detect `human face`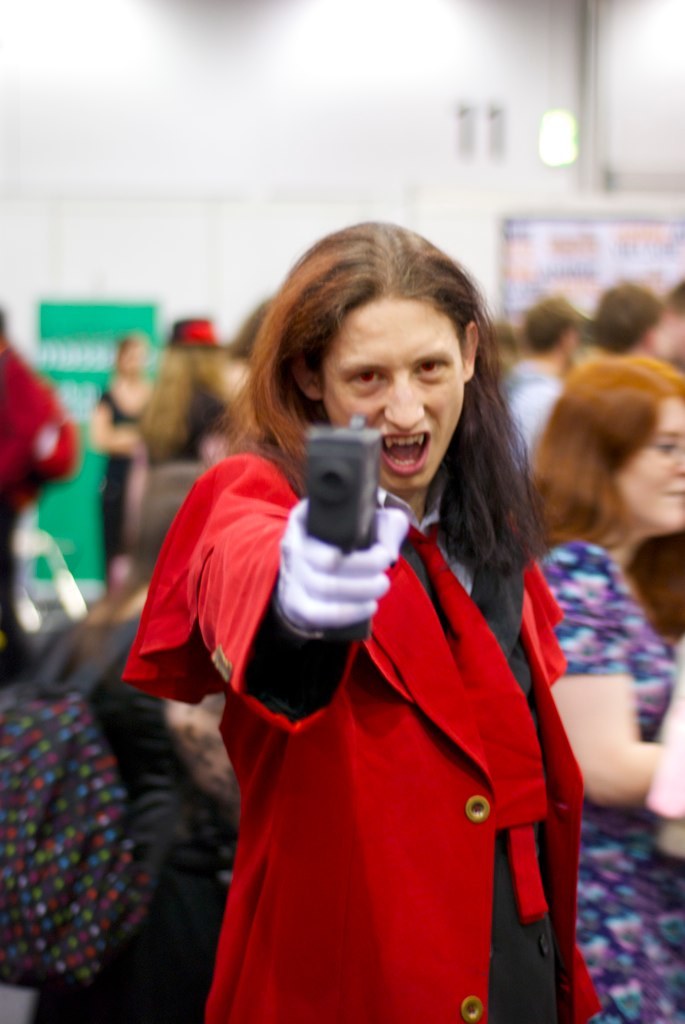
bbox=[614, 390, 684, 532]
